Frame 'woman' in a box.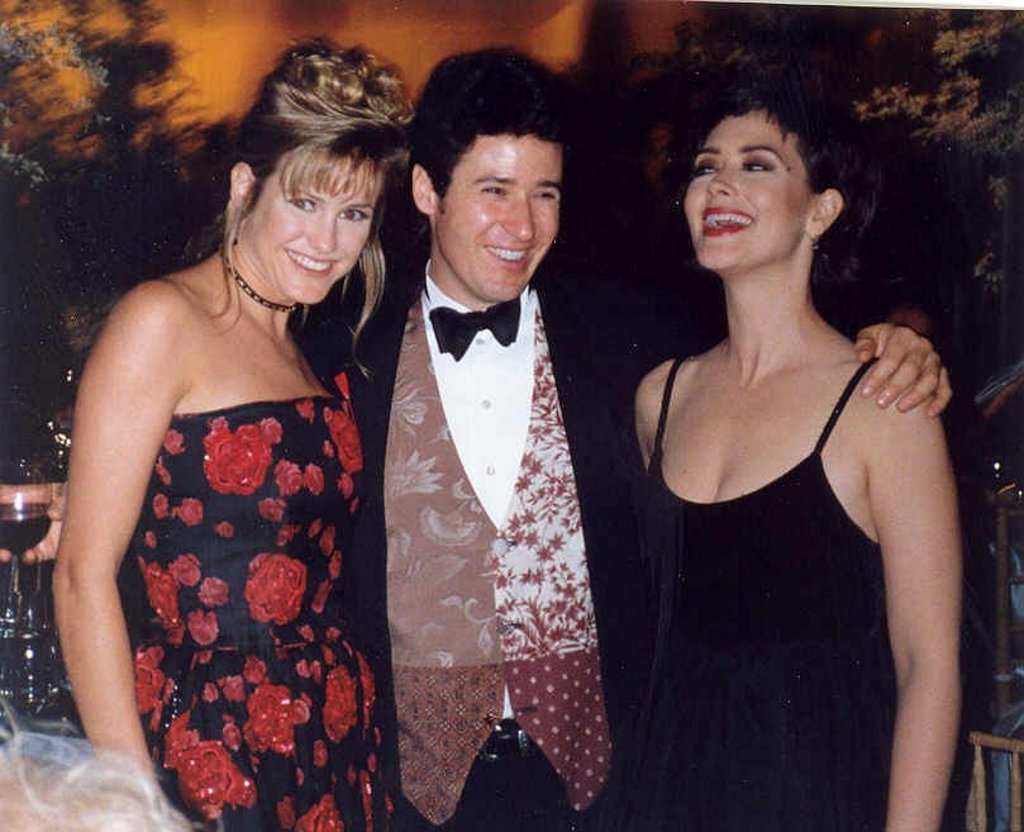
bbox=[47, 39, 442, 831].
